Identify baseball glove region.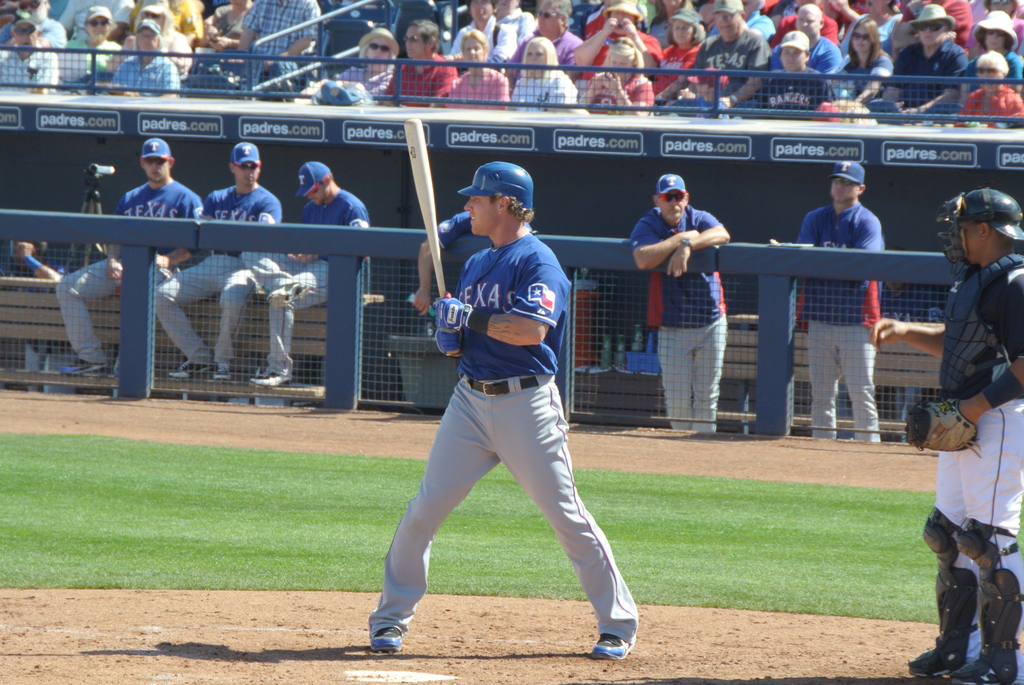
Region: [430, 326, 464, 358].
